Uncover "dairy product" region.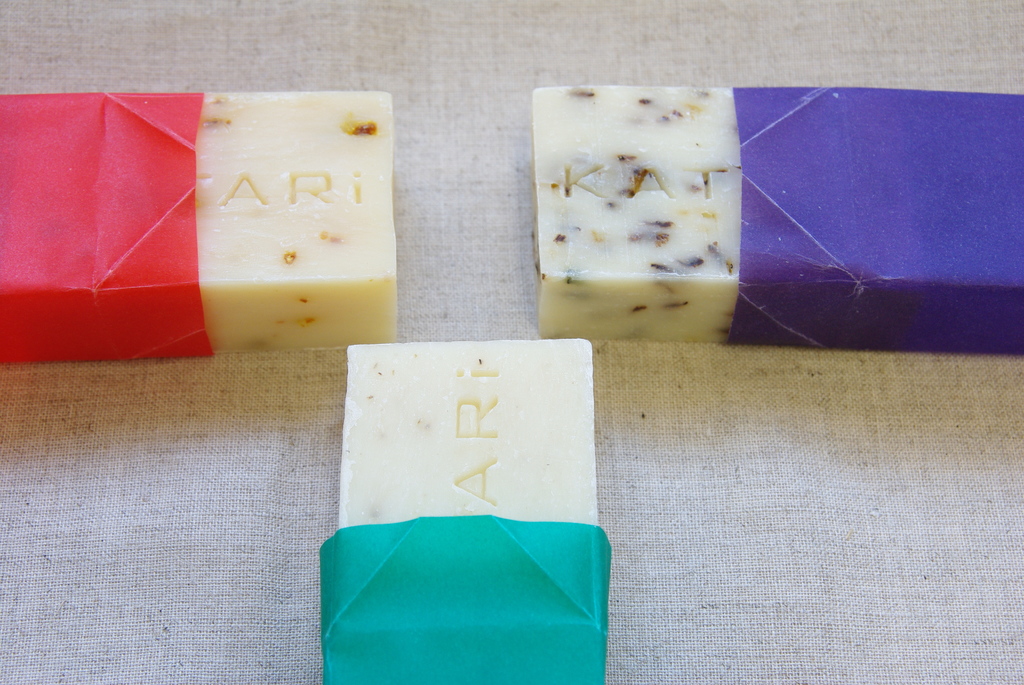
Uncovered: region(193, 95, 410, 361).
